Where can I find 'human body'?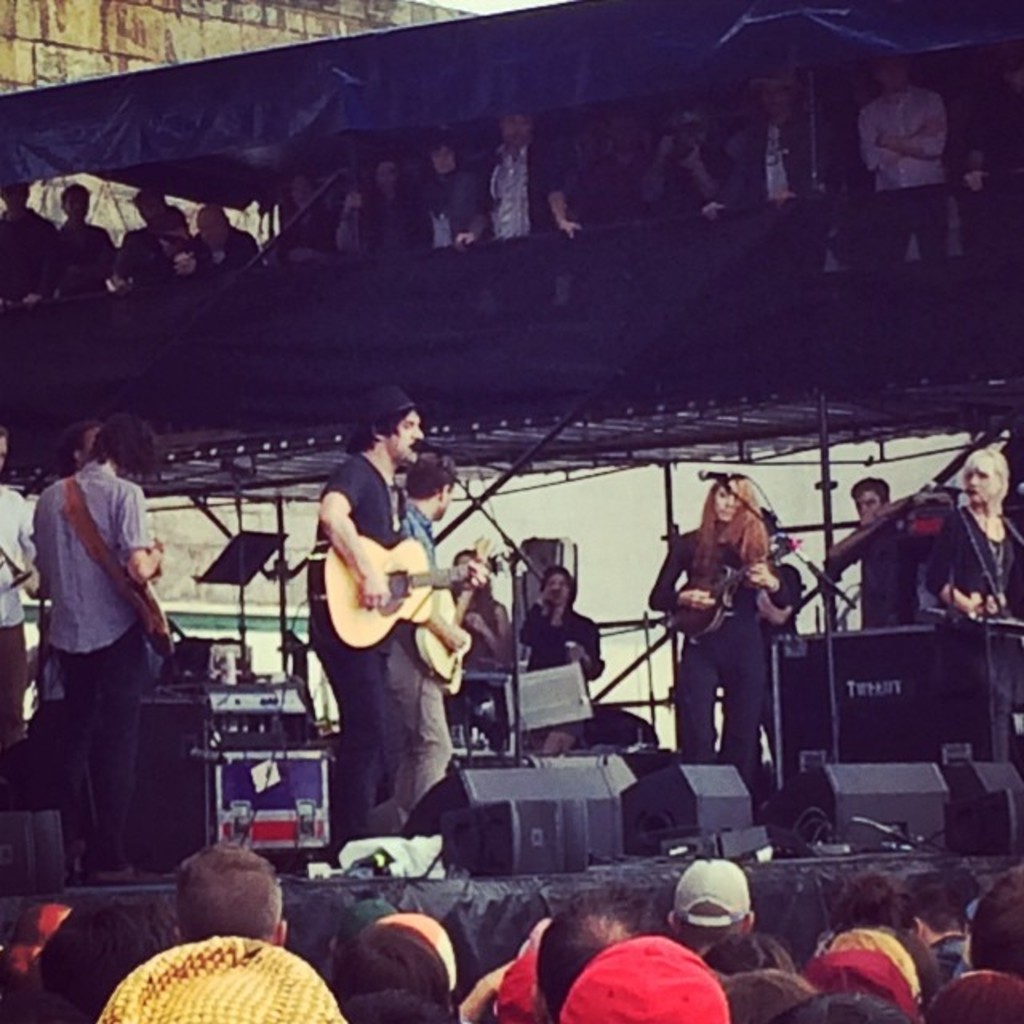
You can find it at 701,926,795,973.
